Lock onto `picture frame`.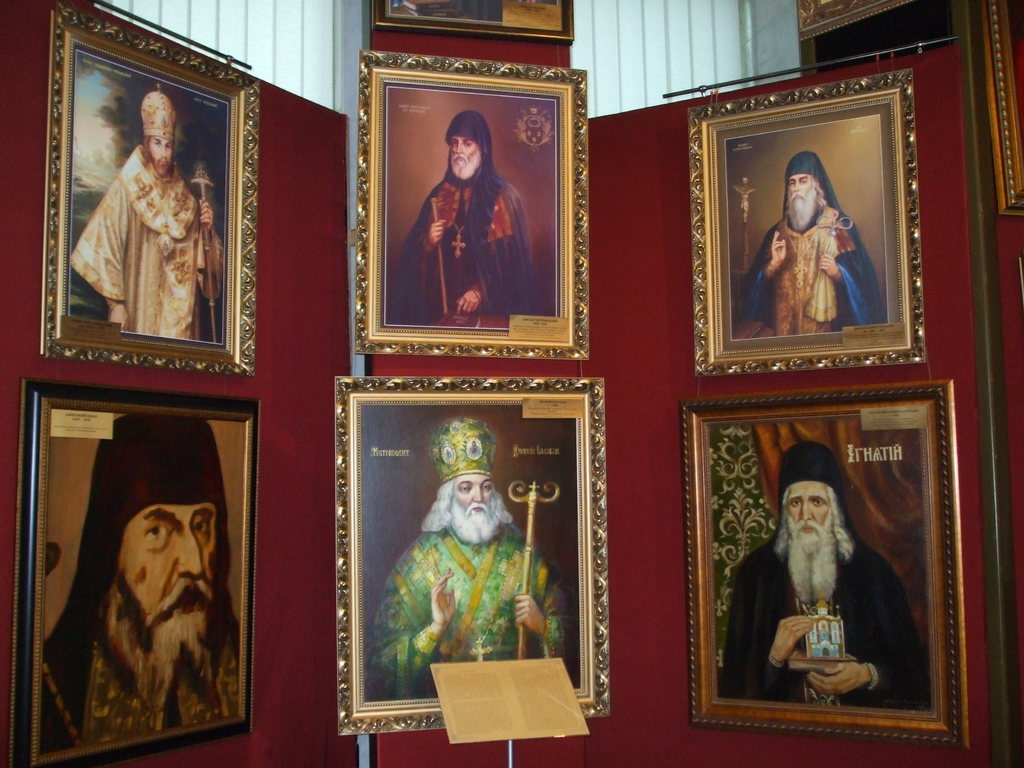
Locked: [980,0,1023,214].
